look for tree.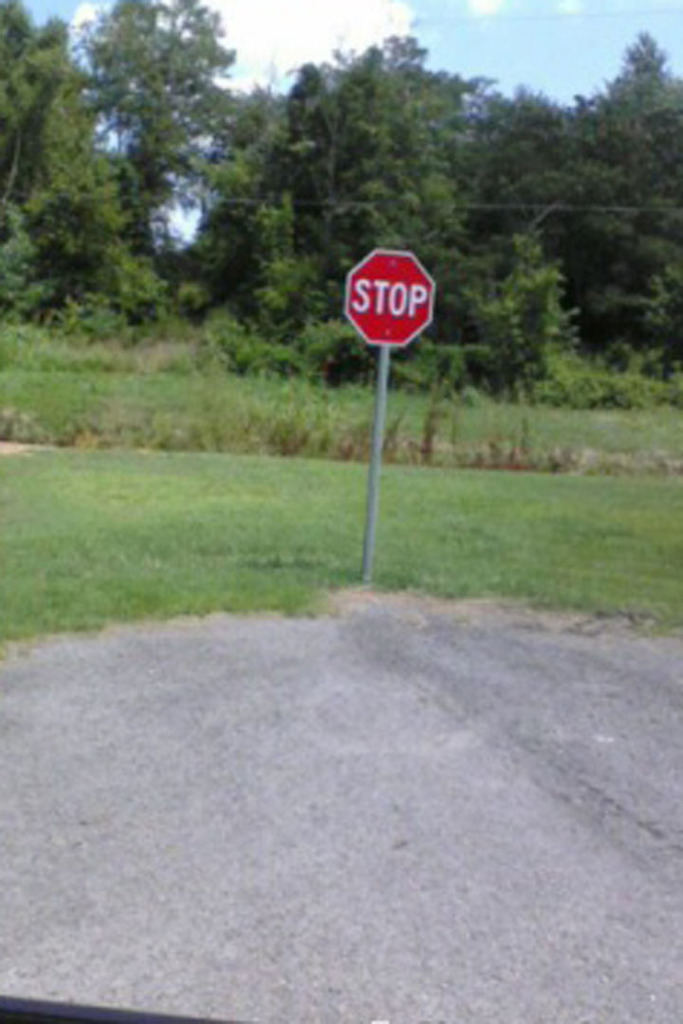
Found: [left=0, top=0, right=180, bottom=382].
